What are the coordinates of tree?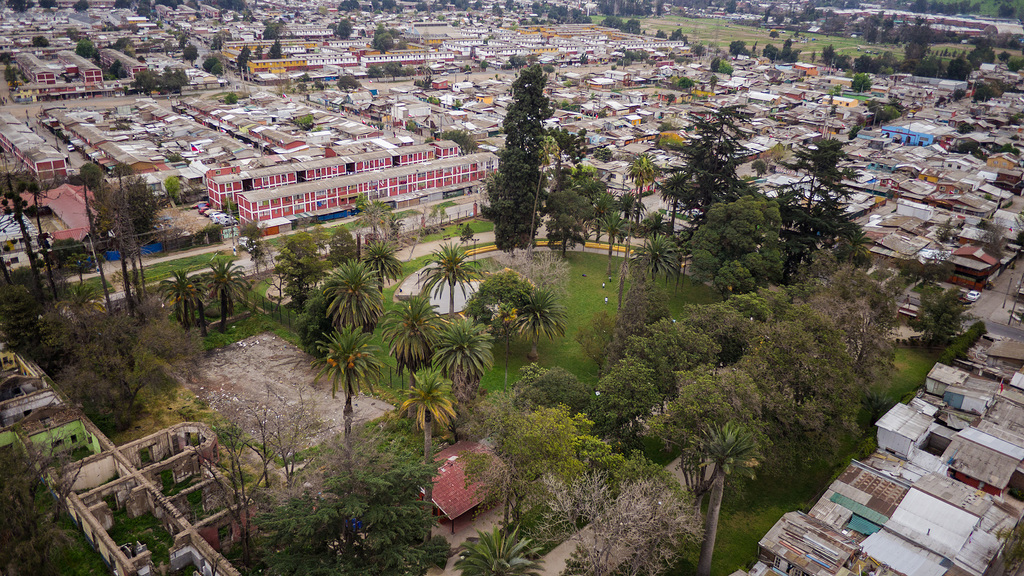
{"x1": 456, "y1": 269, "x2": 541, "y2": 348}.
